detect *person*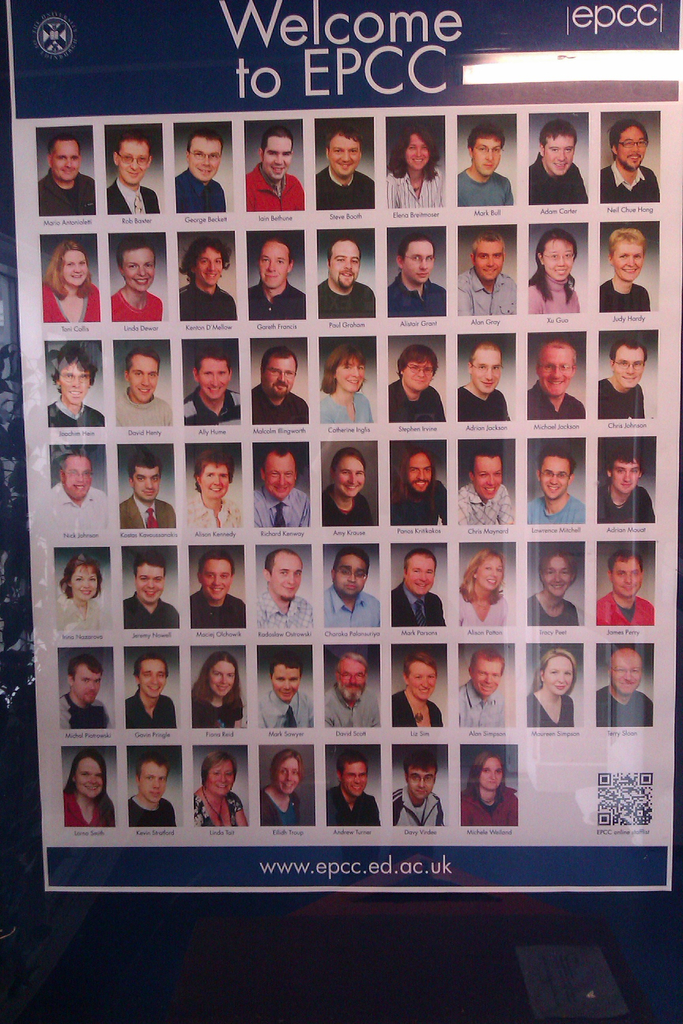
x1=253 y1=351 x2=306 y2=429
